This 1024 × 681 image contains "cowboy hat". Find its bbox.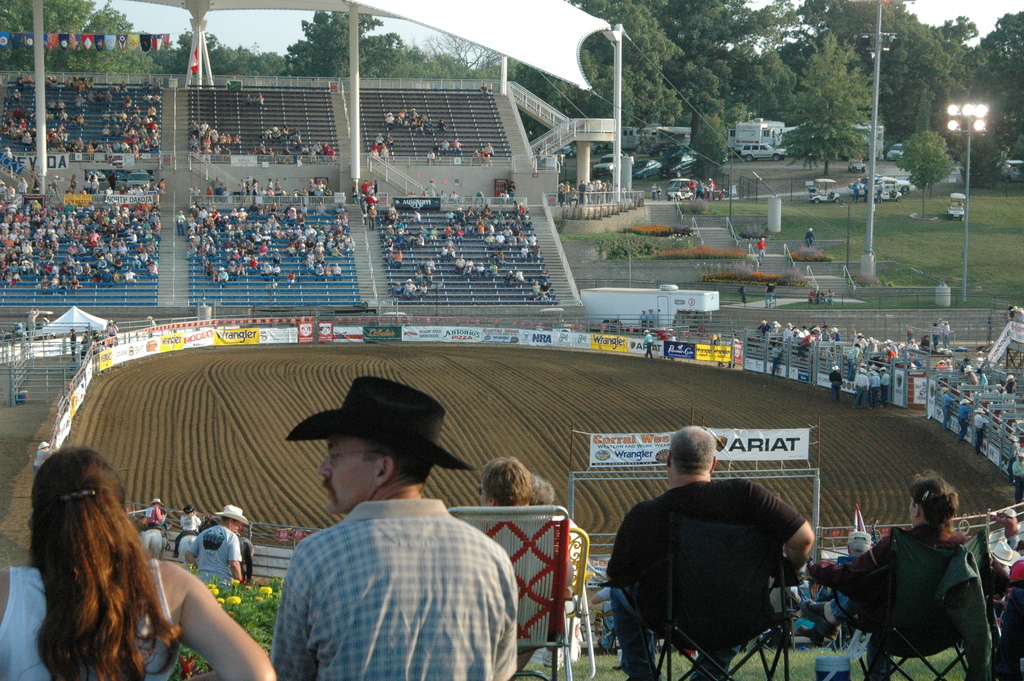
box(184, 504, 197, 514).
